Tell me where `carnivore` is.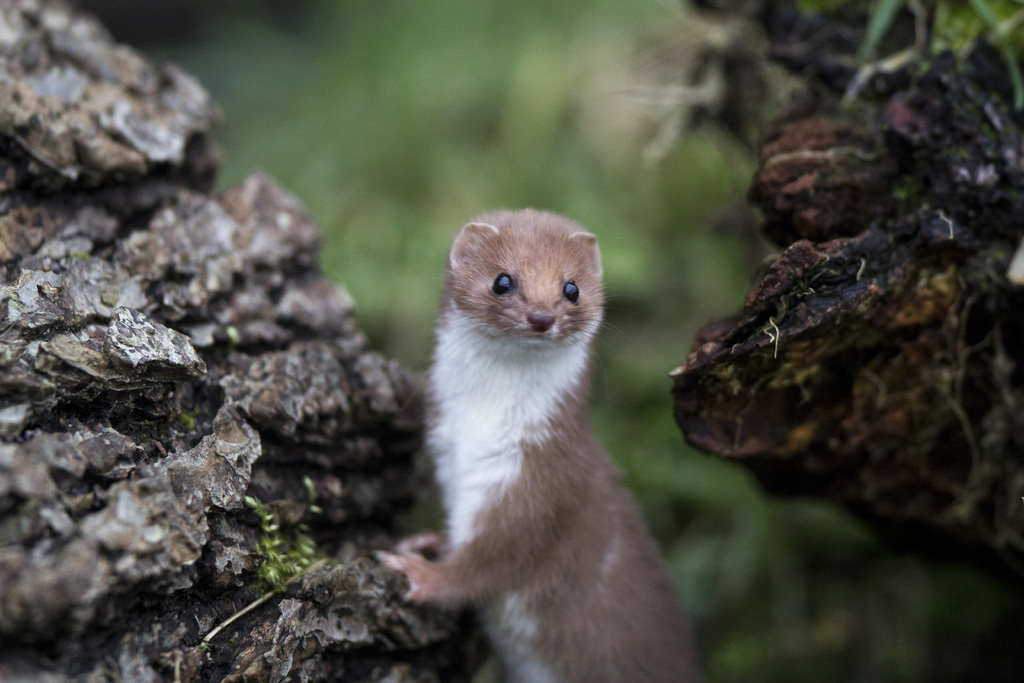
`carnivore` is at box=[399, 194, 716, 679].
